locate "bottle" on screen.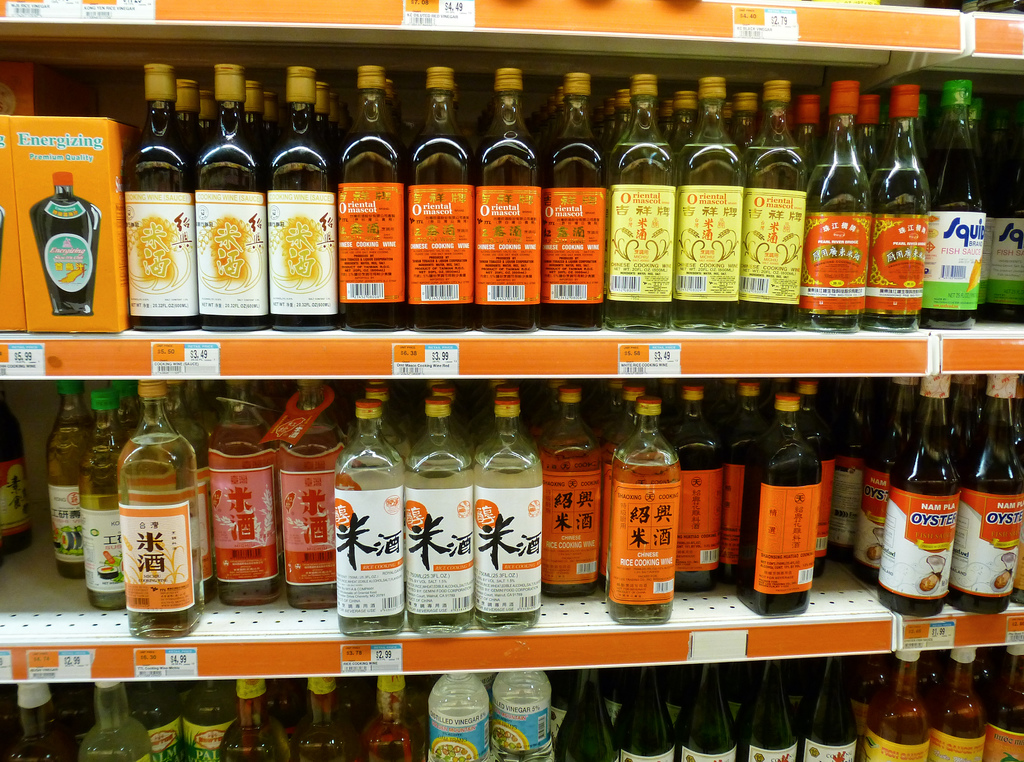
On screen at (453, 82, 477, 159).
